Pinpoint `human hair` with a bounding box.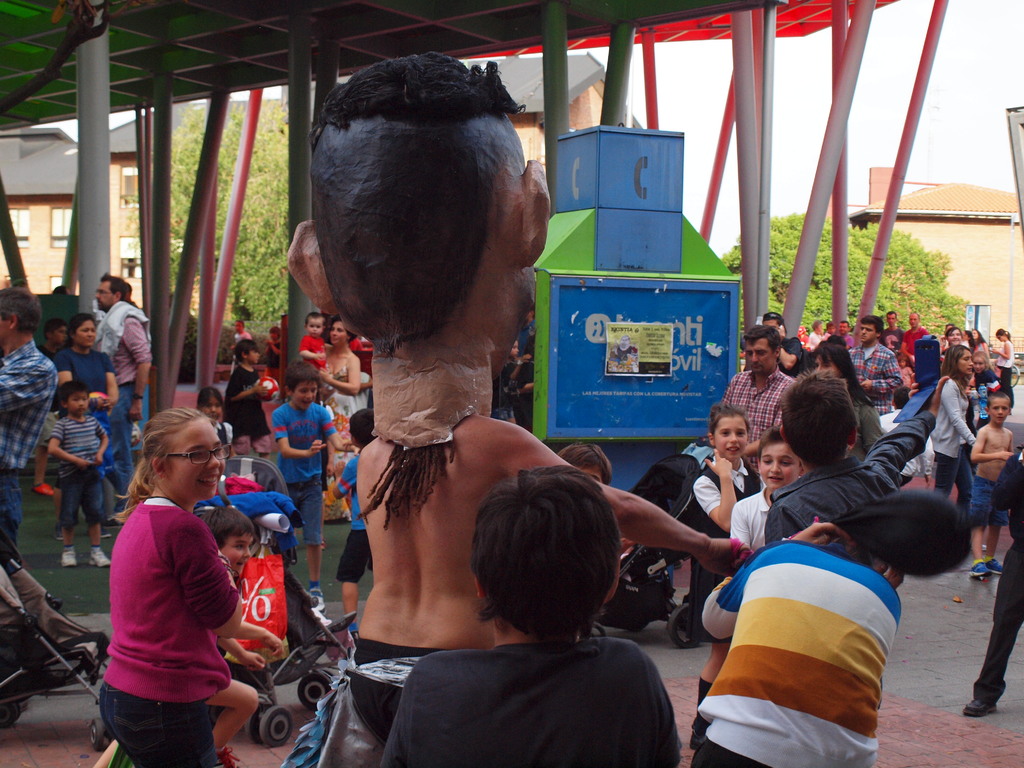
[x1=0, y1=287, x2=41, y2=335].
